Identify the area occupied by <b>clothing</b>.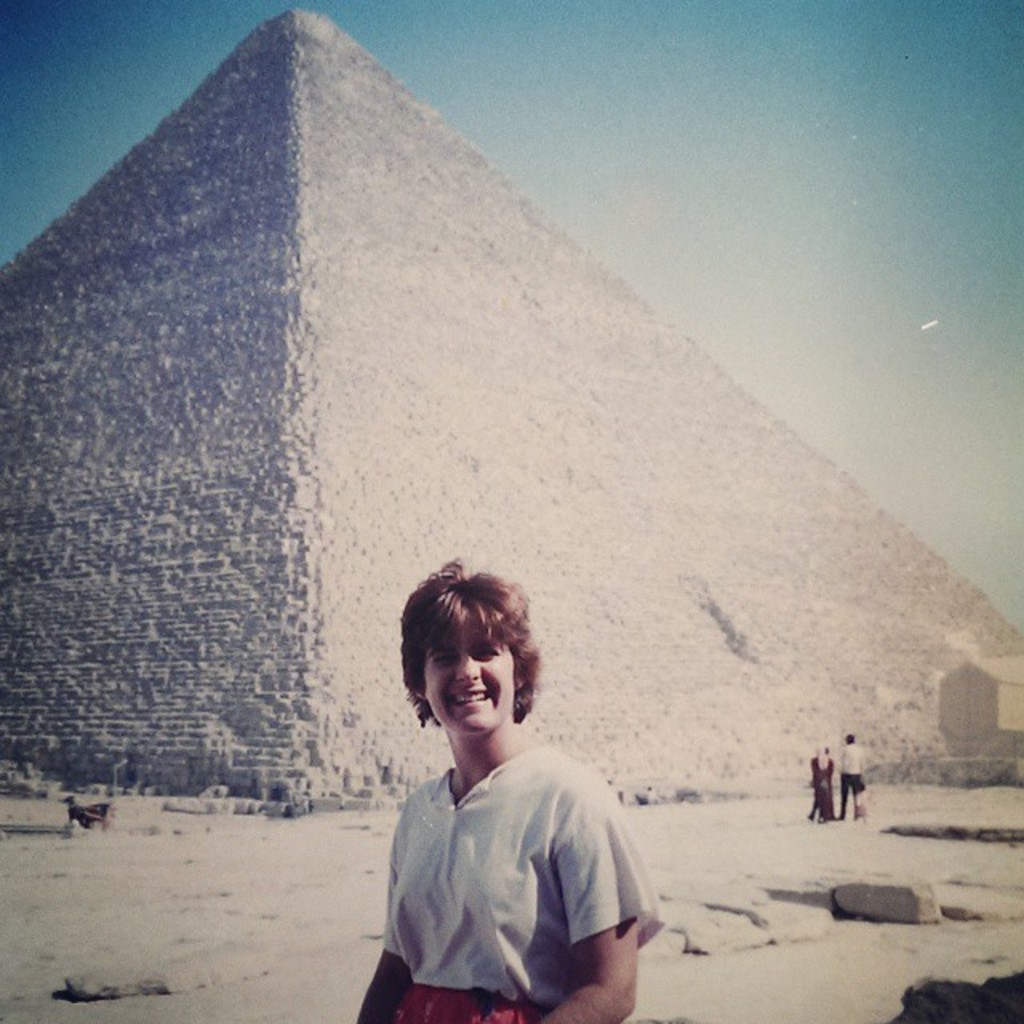
Area: detection(838, 741, 864, 816).
